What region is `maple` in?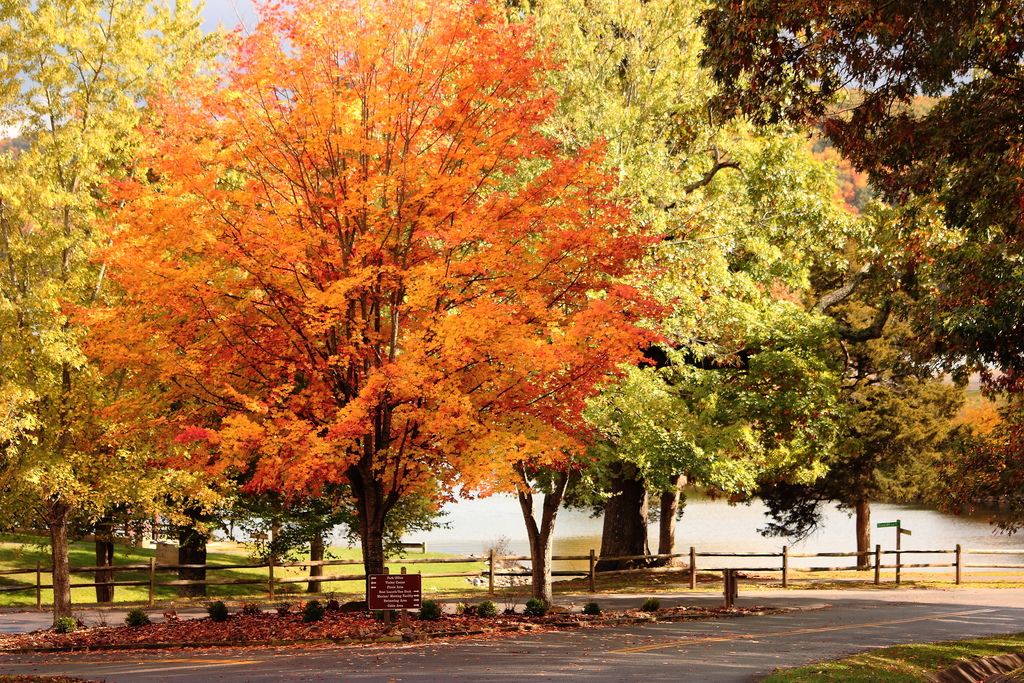
52,0,700,618.
